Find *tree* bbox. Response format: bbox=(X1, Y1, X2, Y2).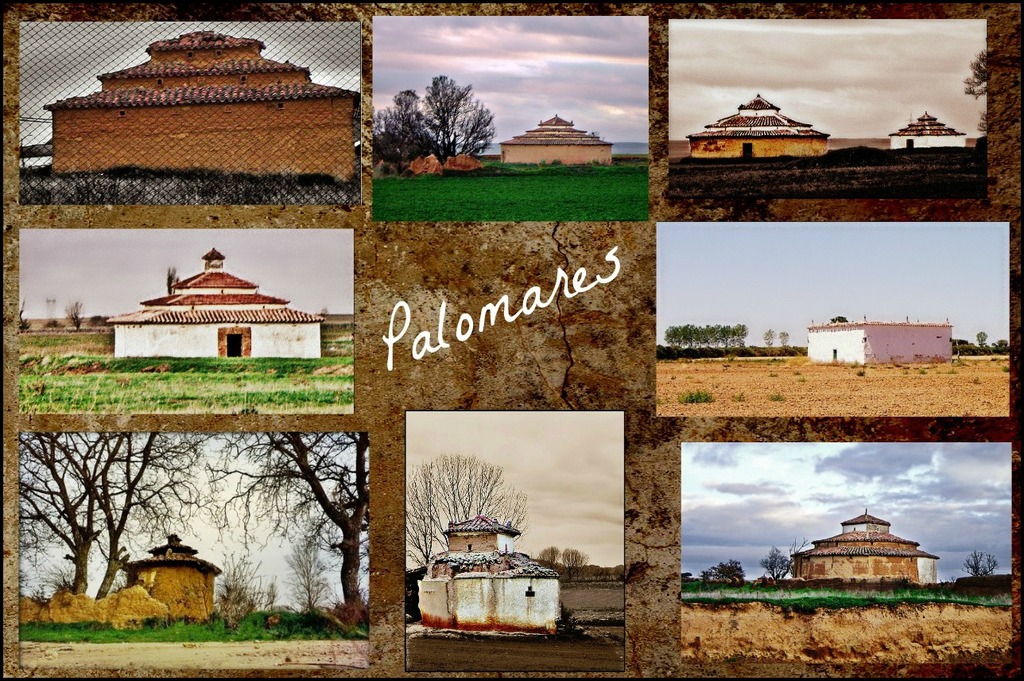
bbox=(284, 542, 330, 613).
